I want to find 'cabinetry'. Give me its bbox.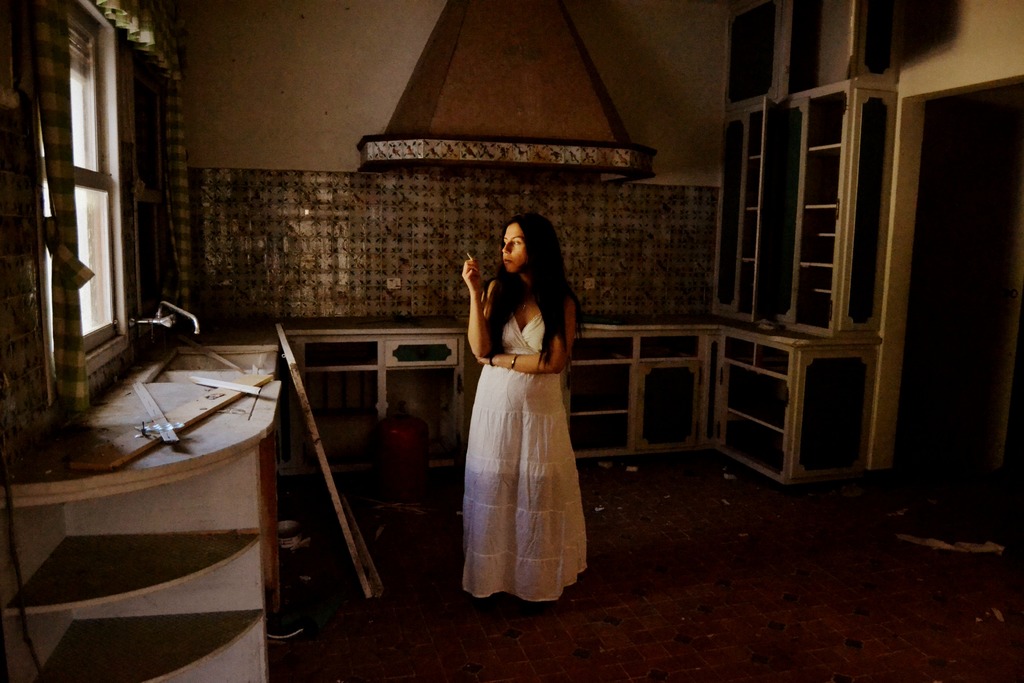
select_region(796, 230, 836, 268).
